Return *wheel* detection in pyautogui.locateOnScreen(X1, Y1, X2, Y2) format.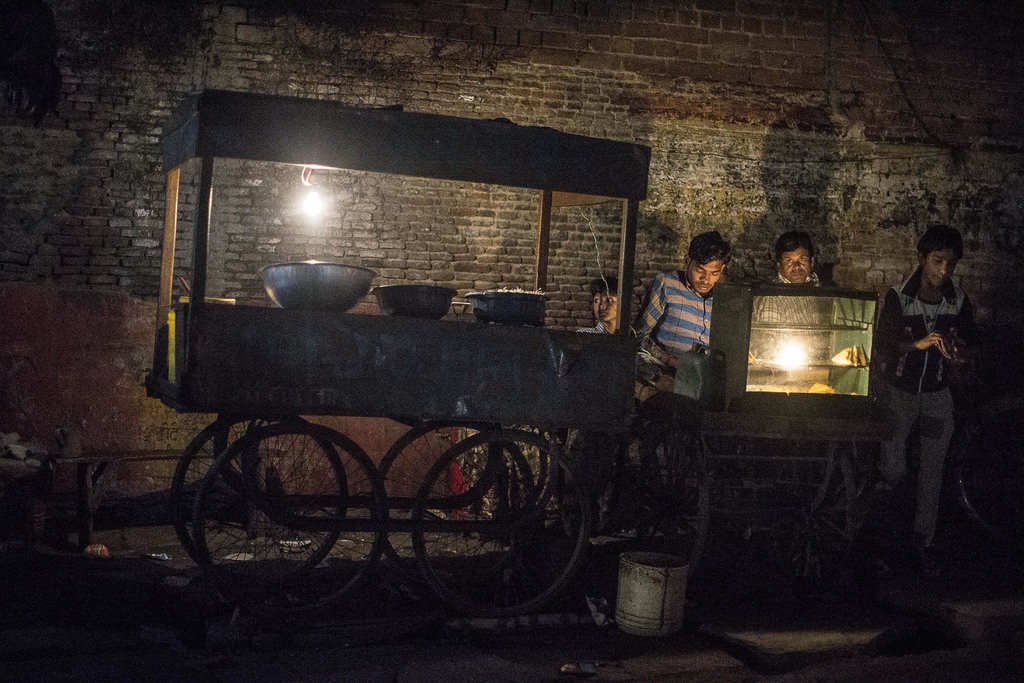
pyautogui.locateOnScreen(171, 409, 348, 587).
